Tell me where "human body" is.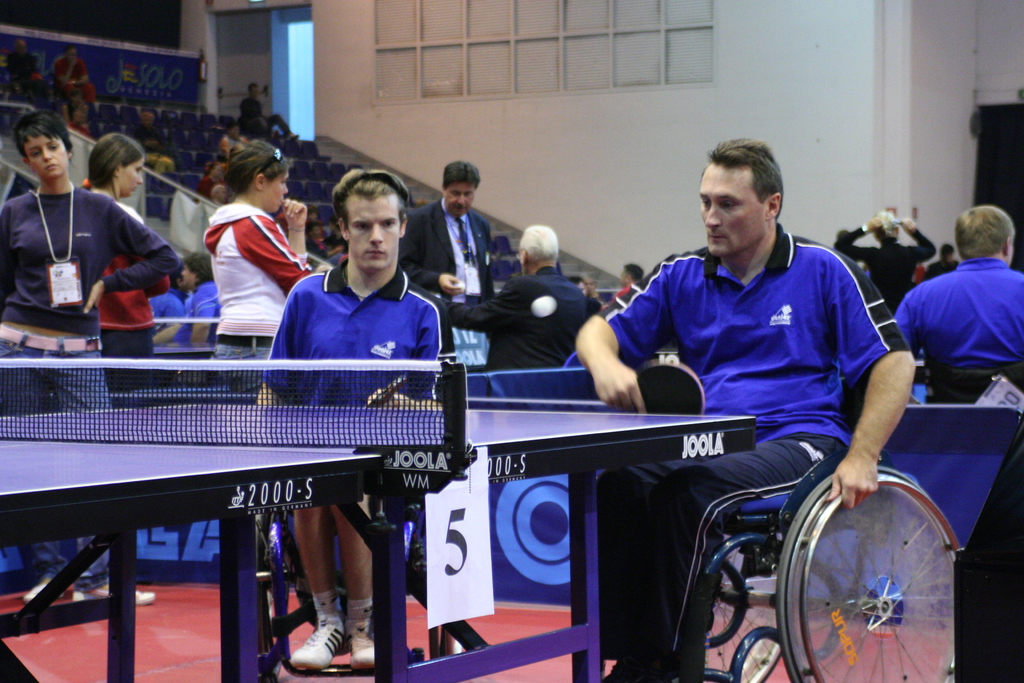
"human body" is at (x1=396, y1=194, x2=497, y2=300).
